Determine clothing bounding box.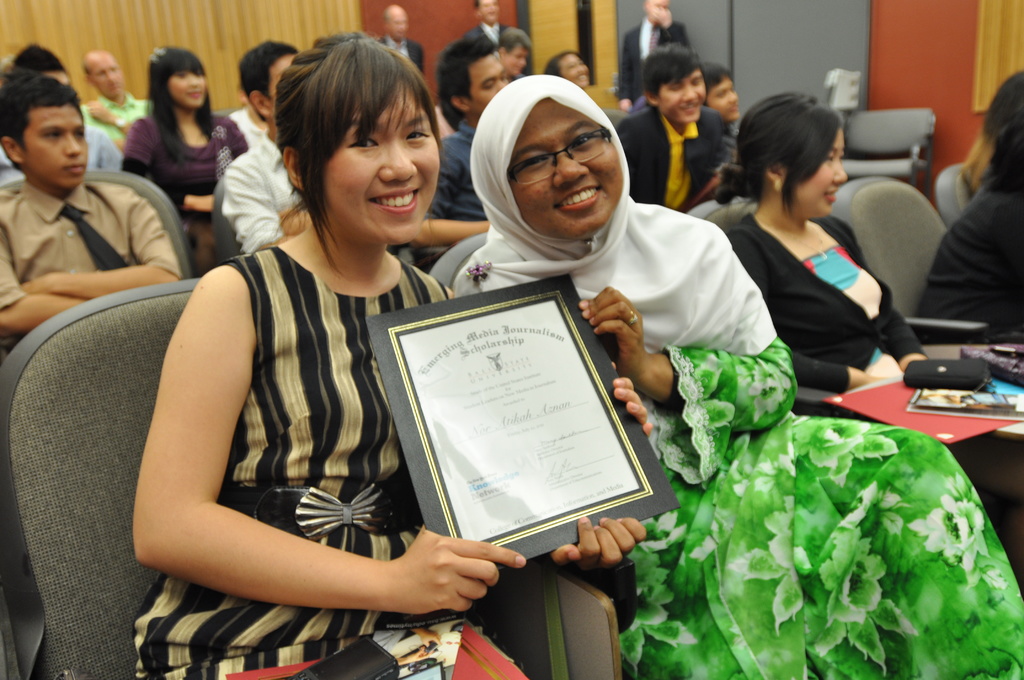
Determined: [445, 67, 1023, 679].
